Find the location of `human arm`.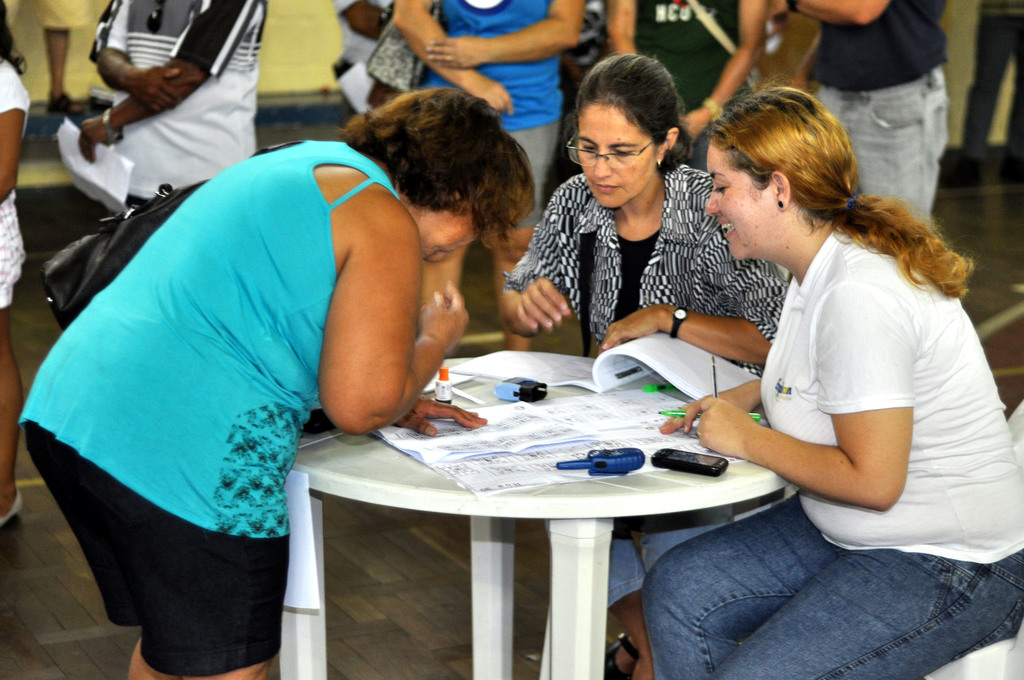
Location: box=[431, 0, 593, 71].
